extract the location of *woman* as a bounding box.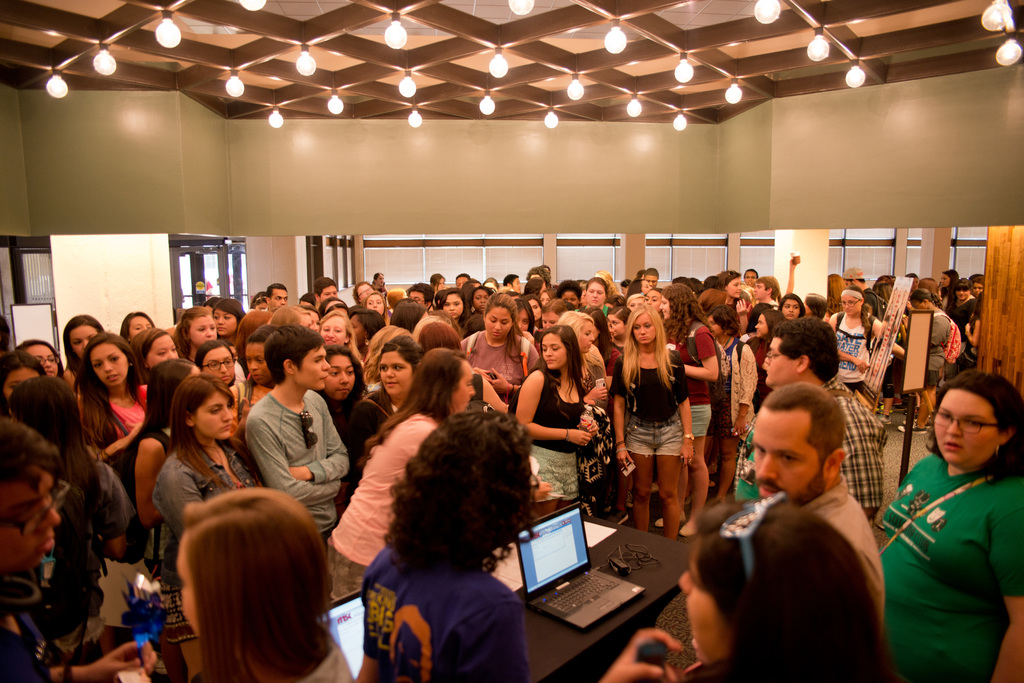
436:286:470:323.
